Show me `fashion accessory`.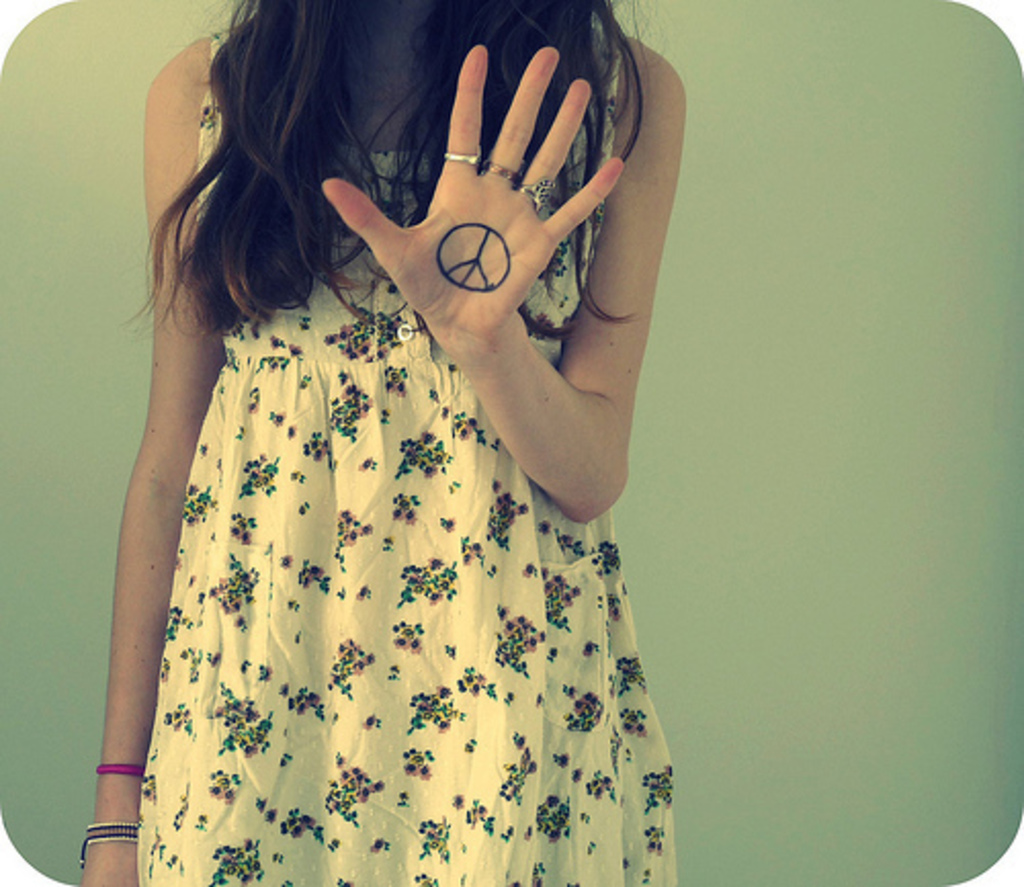
`fashion accessory` is here: l=98, t=760, r=147, b=774.
